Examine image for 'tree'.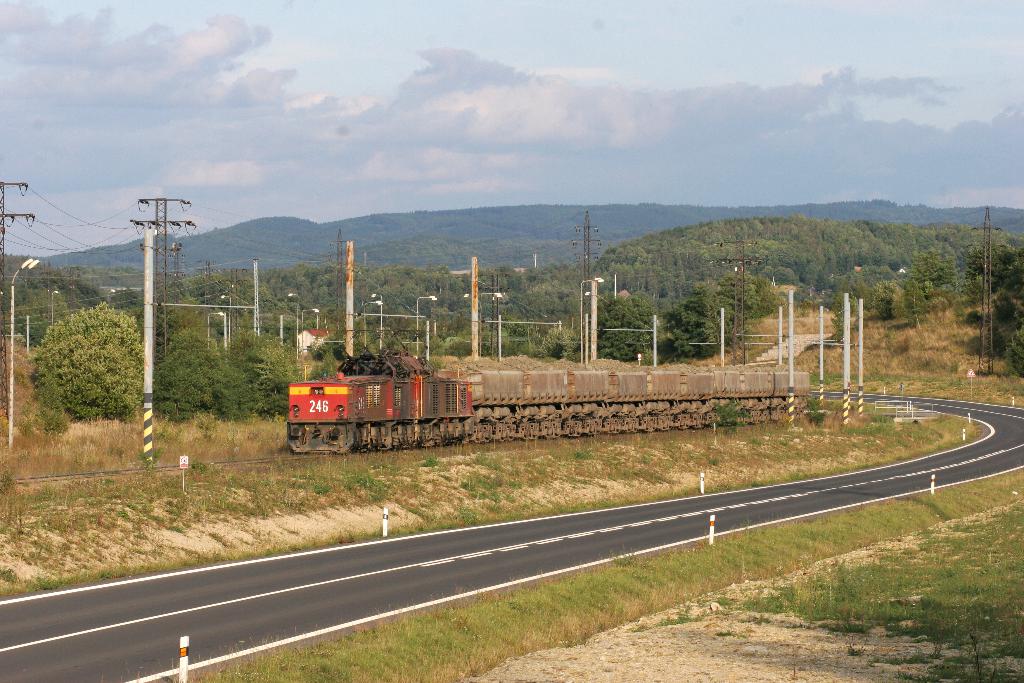
Examination result: {"left": 24, "top": 295, "right": 150, "bottom": 423}.
